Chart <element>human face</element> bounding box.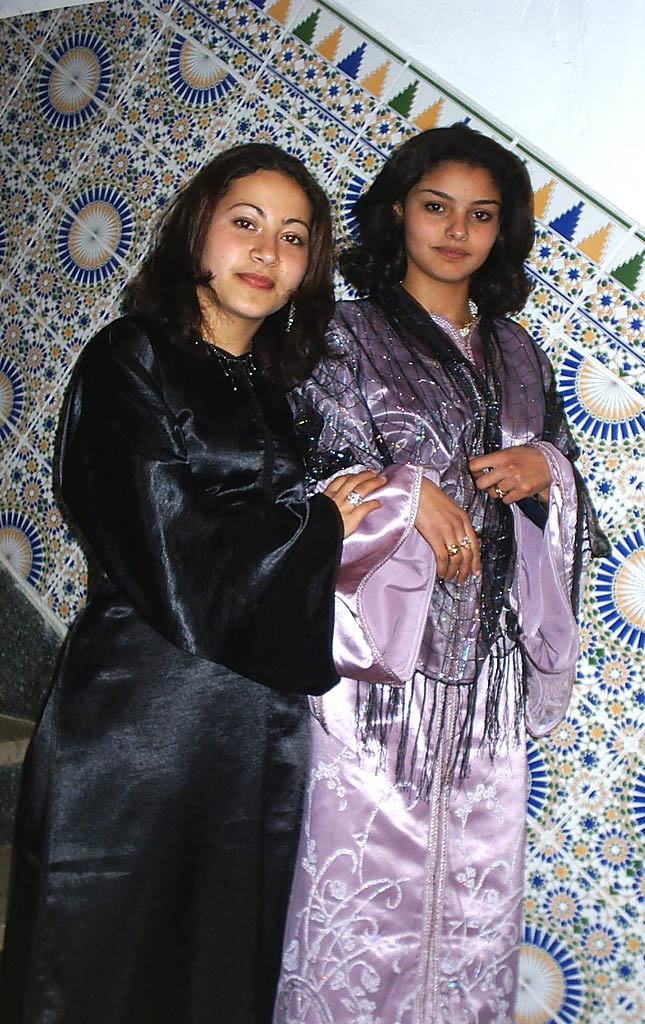
Charted: (left=194, top=164, right=304, bottom=318).
